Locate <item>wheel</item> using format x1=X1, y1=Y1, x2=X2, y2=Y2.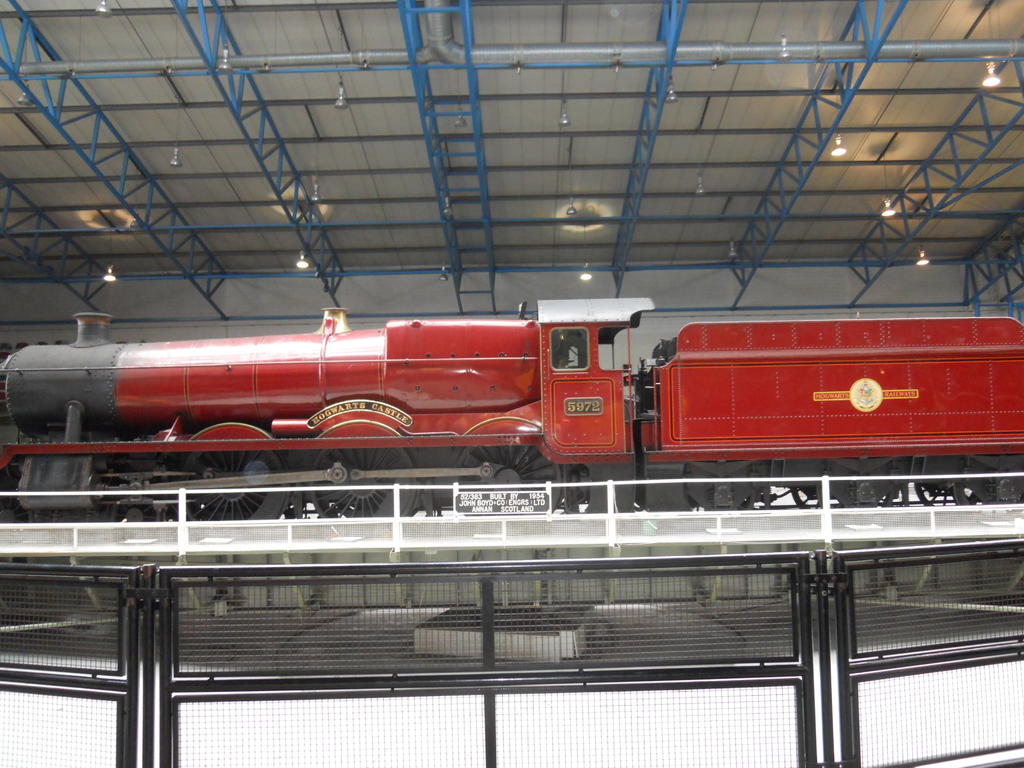
x1=454, y1=417, x2=560, y2=518.
